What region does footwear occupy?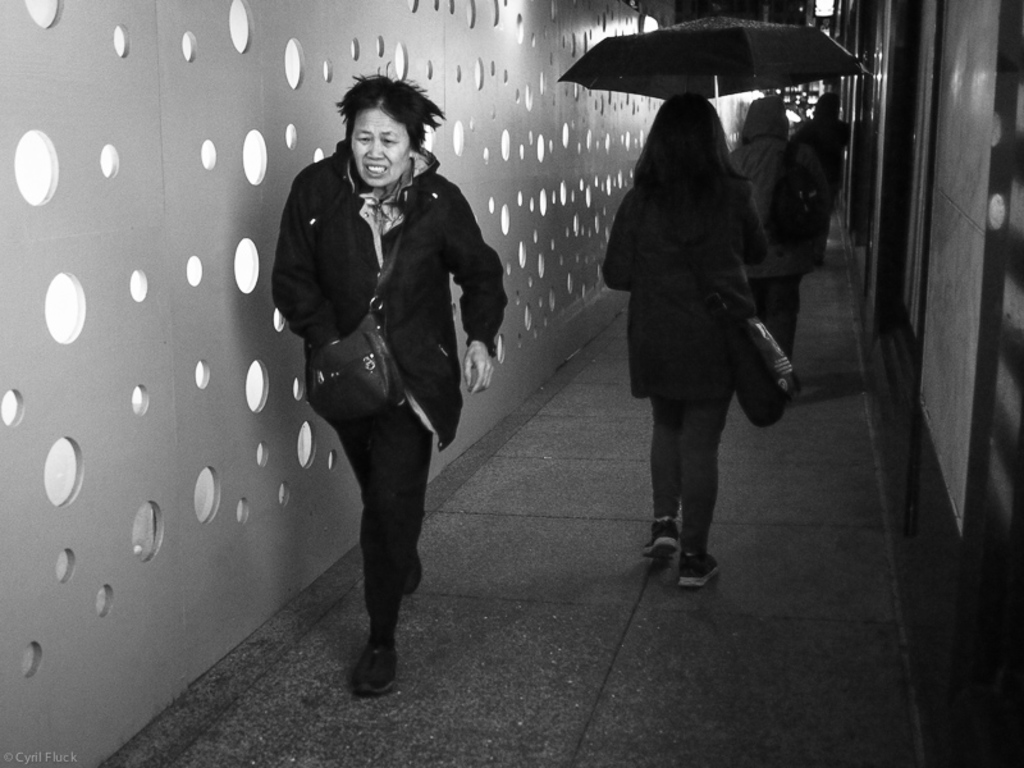
[353,637,396,699].
